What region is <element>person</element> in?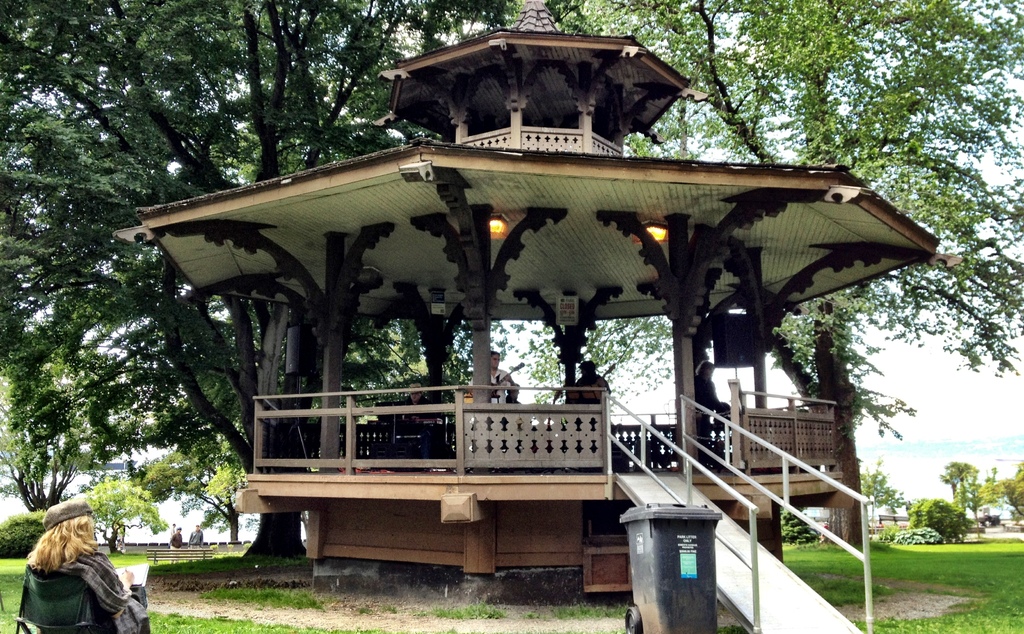
{"left": 817, "top": 519, "right": 831, "bottom": 542}.
